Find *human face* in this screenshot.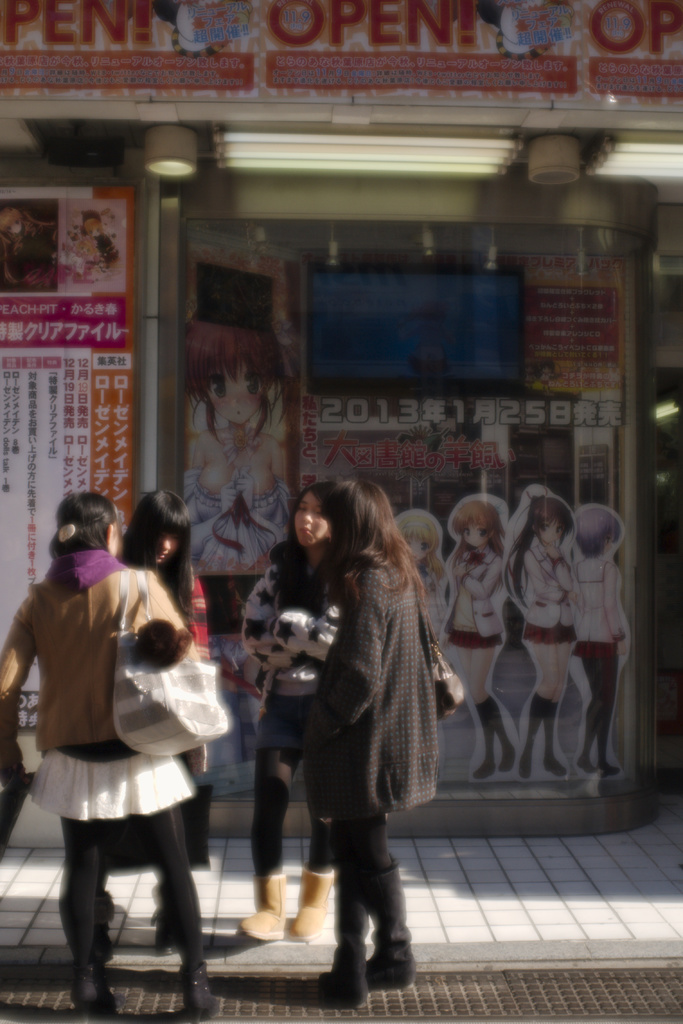
The bounding box for *human face* is <region>296, 497, 331, 548</region>.
